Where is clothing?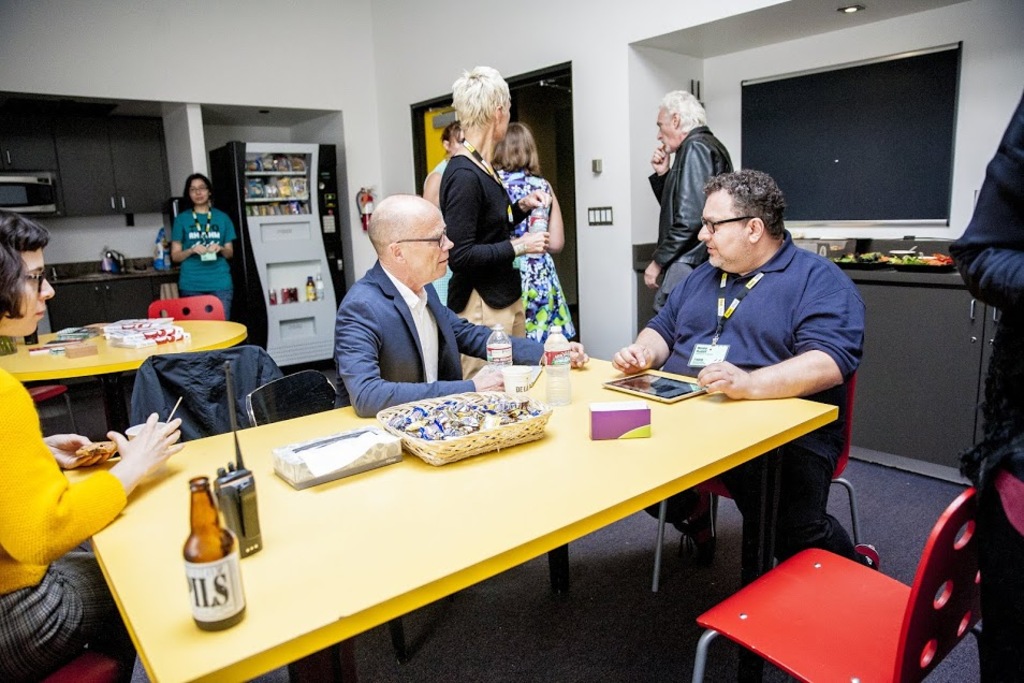
Rect(510, 170, 577, 357).
